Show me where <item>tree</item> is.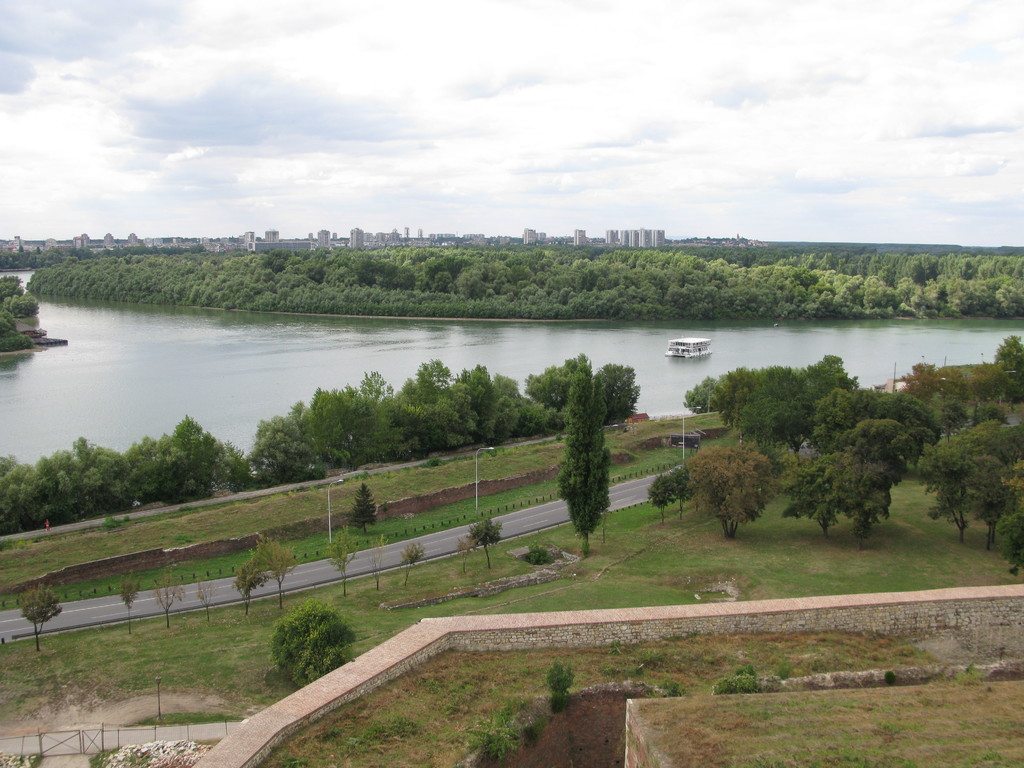
<item>tree</item> is at bbox=(251, 532, 307, 610).
